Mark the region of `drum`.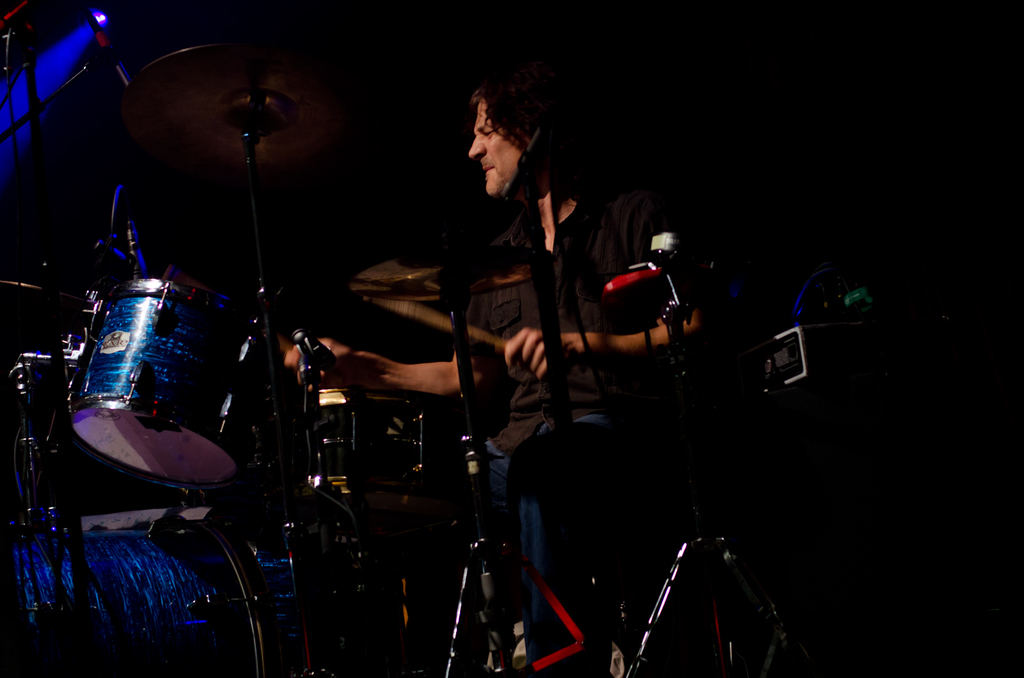
Region: [0,520,280,677].
